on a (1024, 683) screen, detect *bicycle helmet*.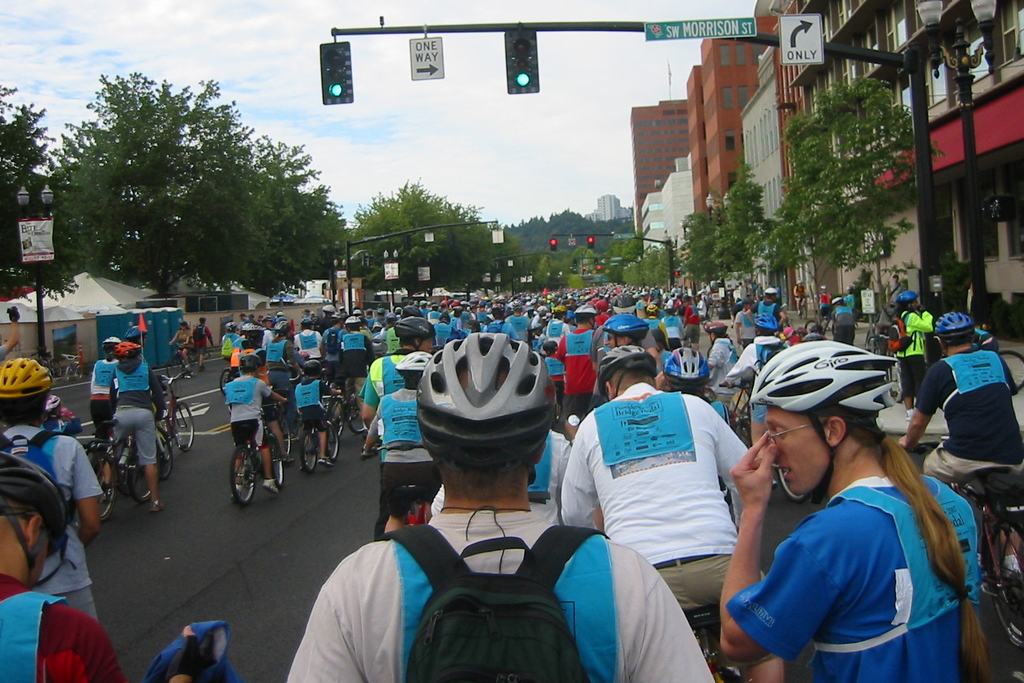
[762,283,774,296].
